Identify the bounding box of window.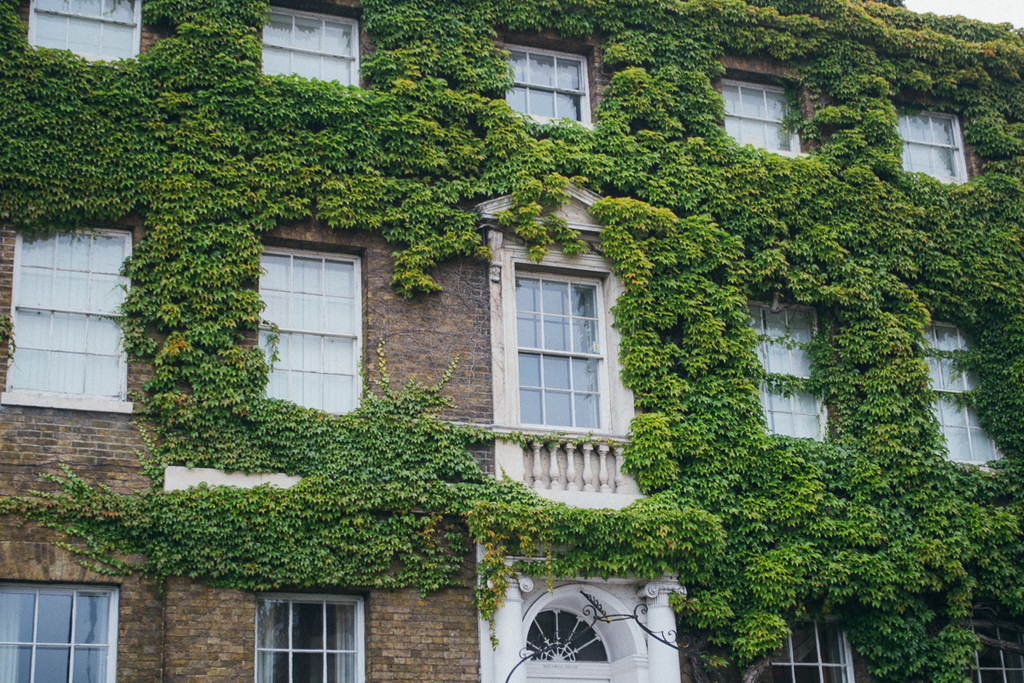
<region>250, 589, 369, 682</region>.
